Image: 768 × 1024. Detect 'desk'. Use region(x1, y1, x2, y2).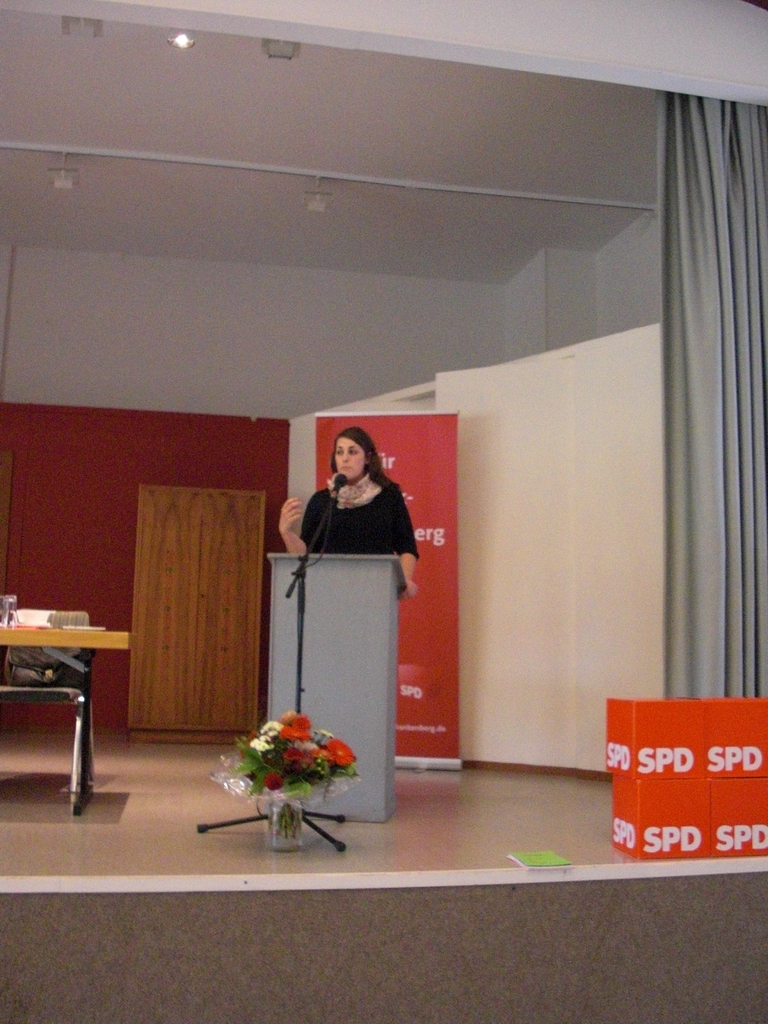
region(4, 580, 127, 810).
